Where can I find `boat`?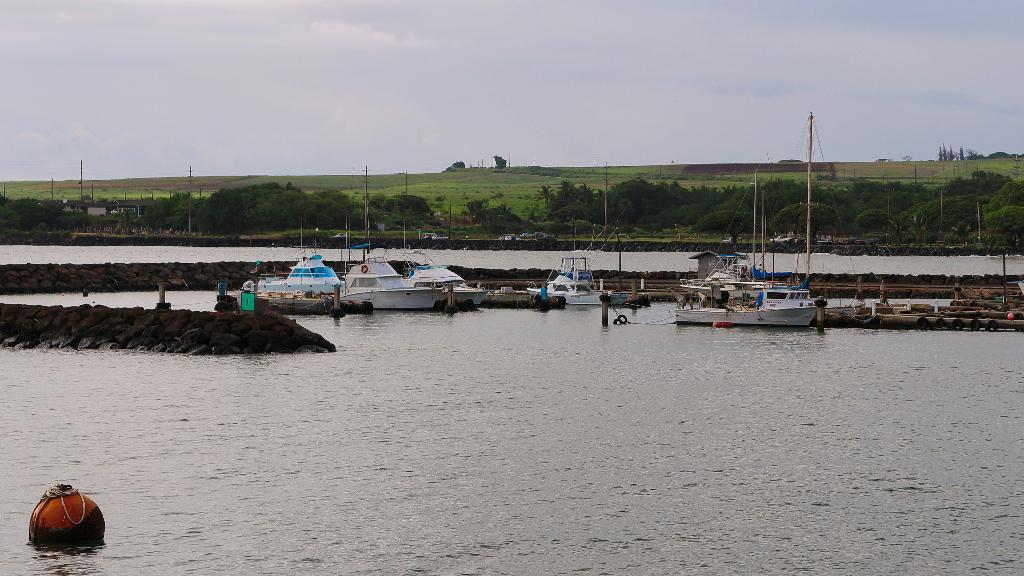
You can find it at <bbox>675, 172, 827, 334</bbox>.
